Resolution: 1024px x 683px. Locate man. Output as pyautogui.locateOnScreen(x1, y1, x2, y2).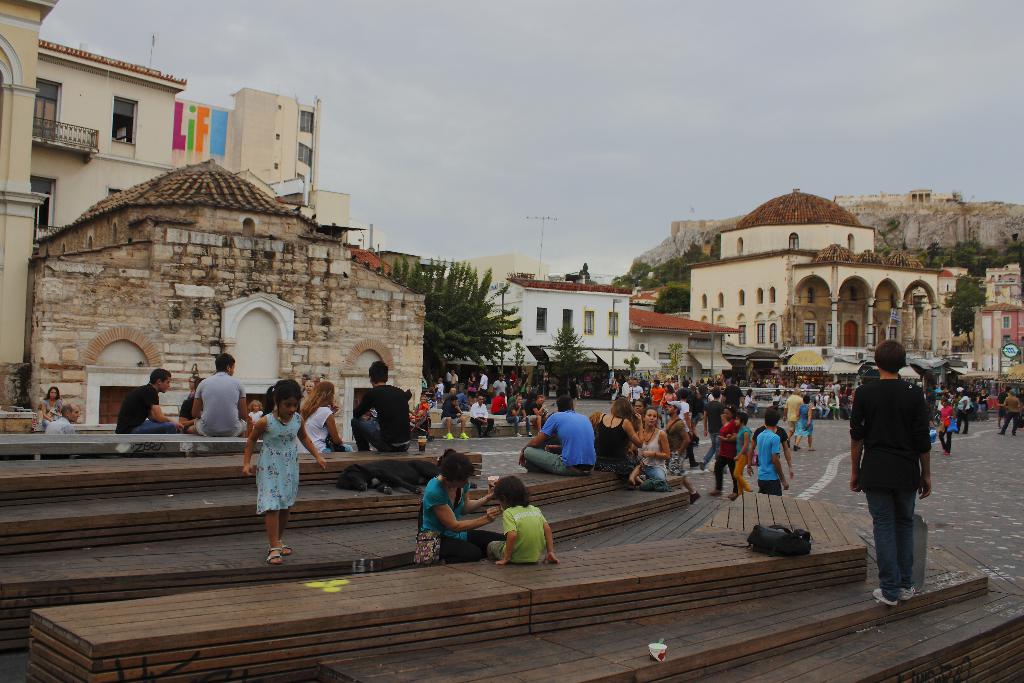
pyautogui.locateOnScreen(815, 390, 831, 417).
